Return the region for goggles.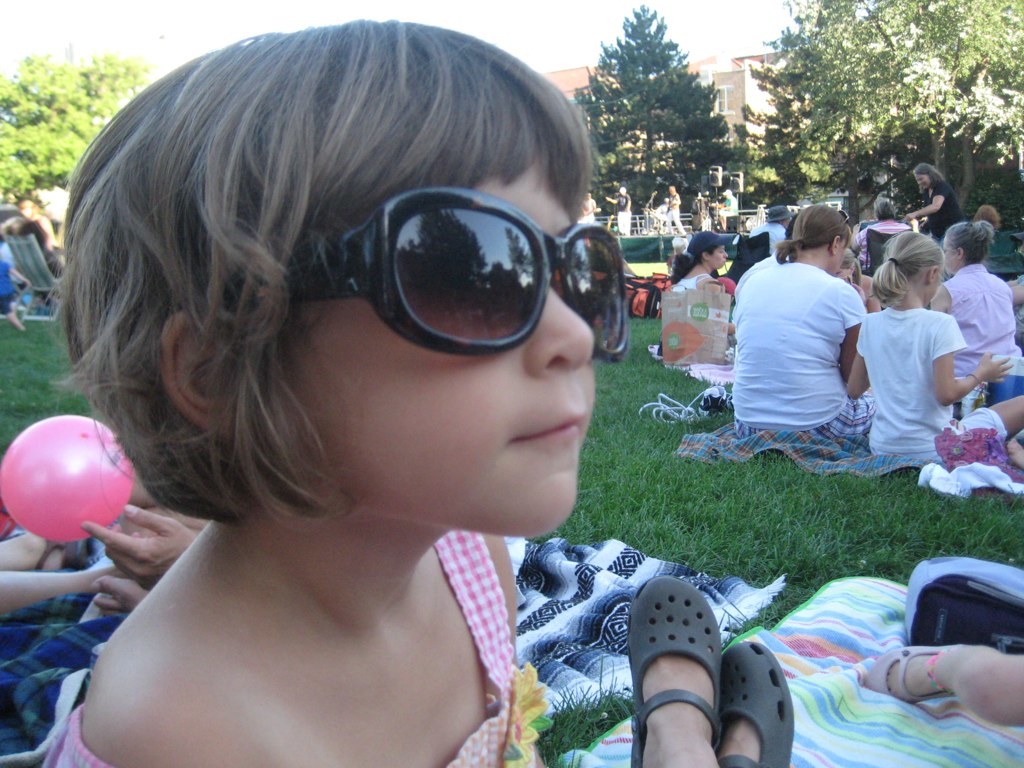
bbox(840, 208, 852, 227).
